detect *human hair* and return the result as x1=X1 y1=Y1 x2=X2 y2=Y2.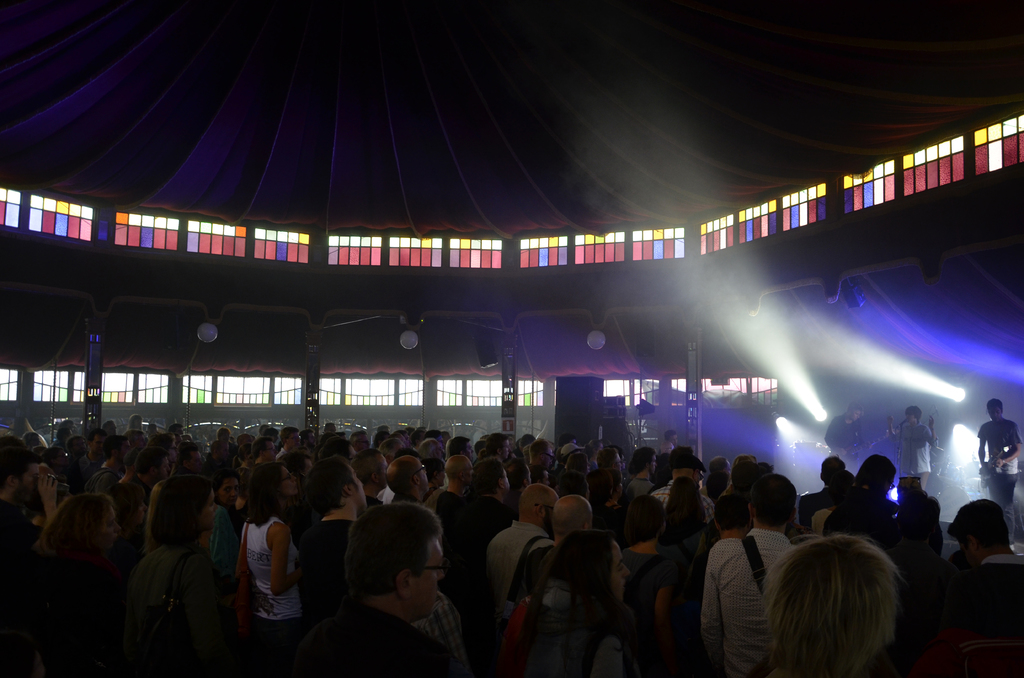
x1=145 y1=476 x2=211 y2=553.
